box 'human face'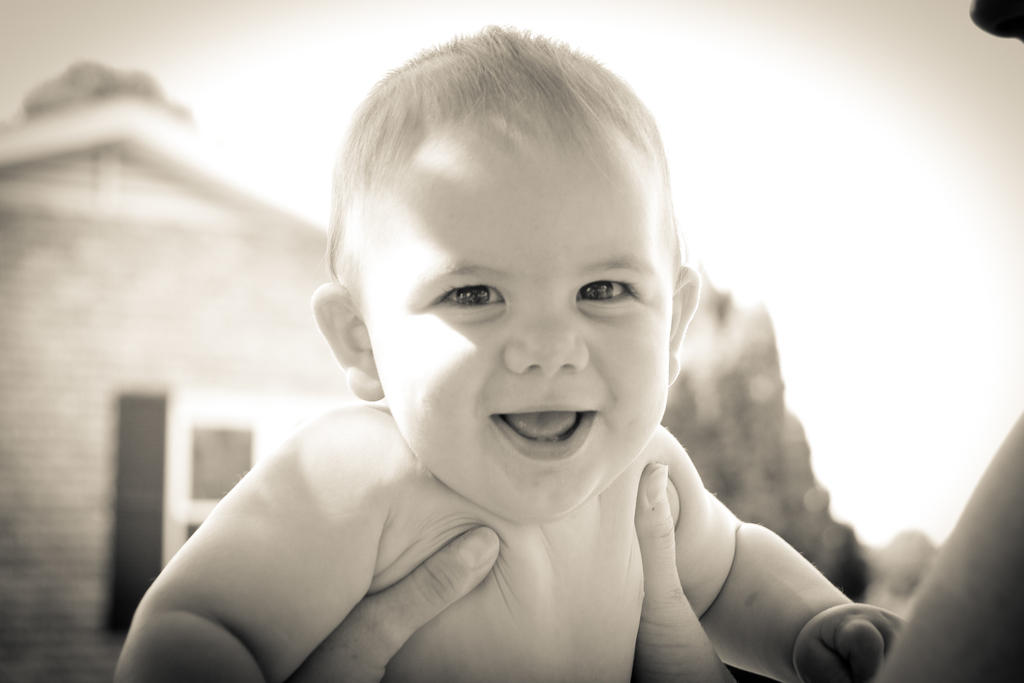
x1=370 y1=131 x2=678 y2=524
